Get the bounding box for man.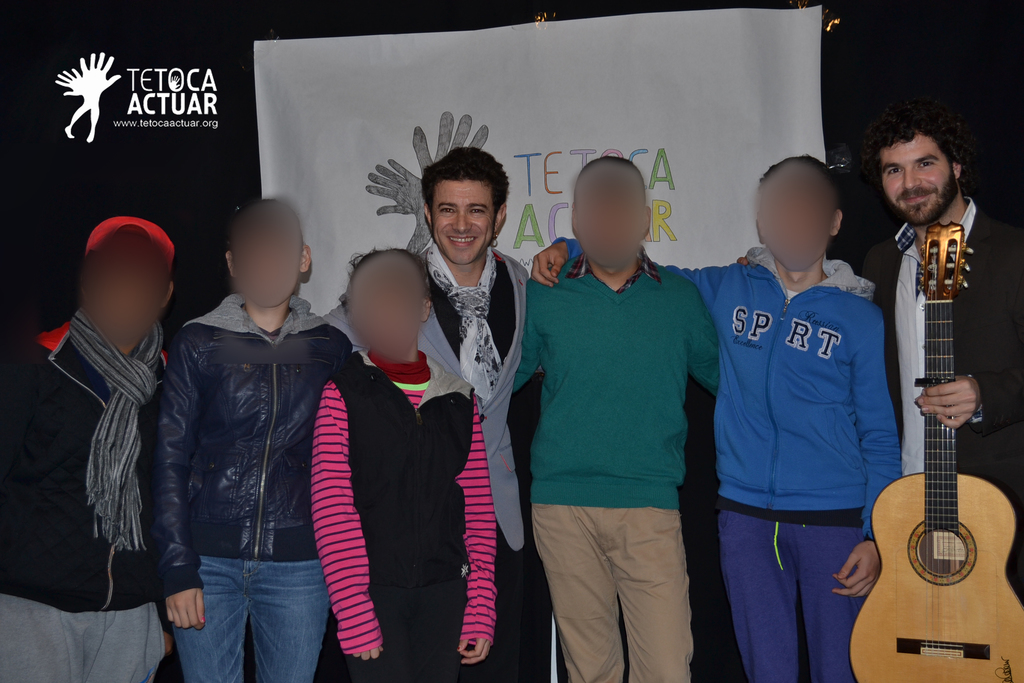
bbox(523, 146, 909, 682).
